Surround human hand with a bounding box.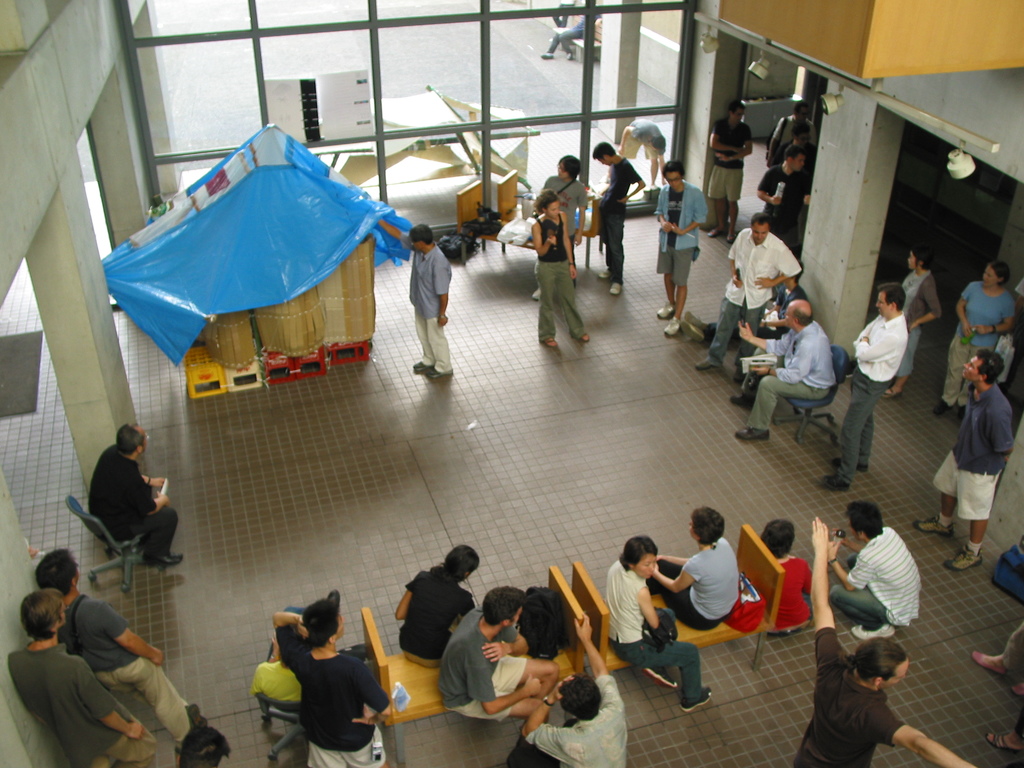
bbox(731, 274, 743, 289).
